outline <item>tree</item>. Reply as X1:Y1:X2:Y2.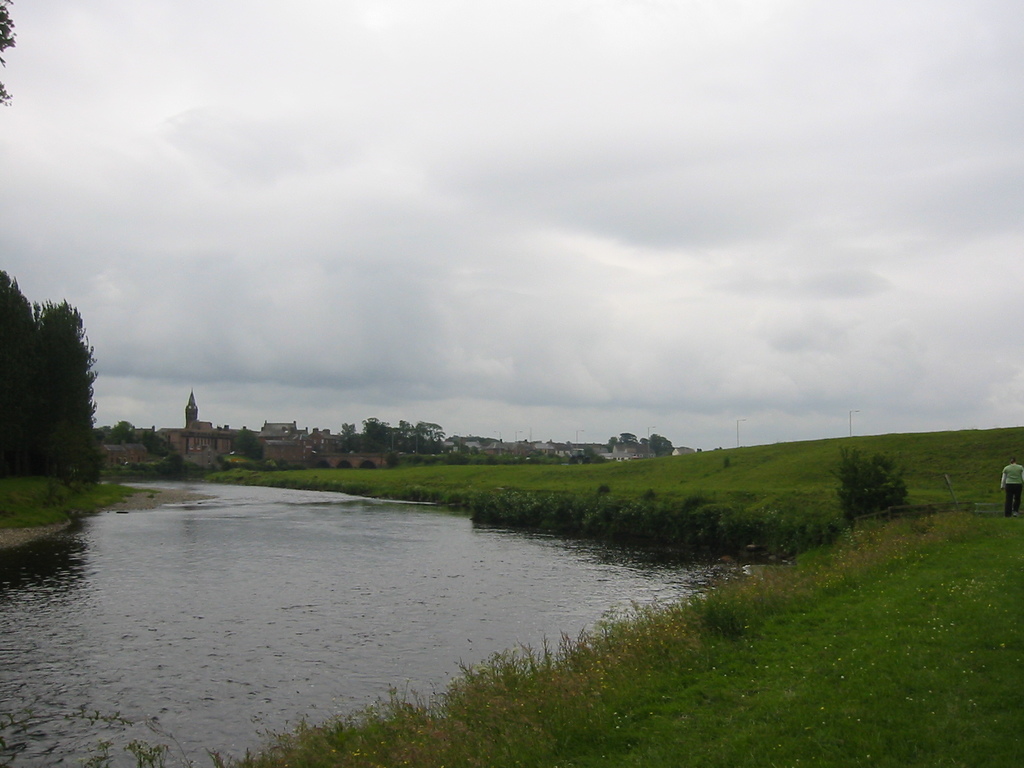
24:280:86:460.
